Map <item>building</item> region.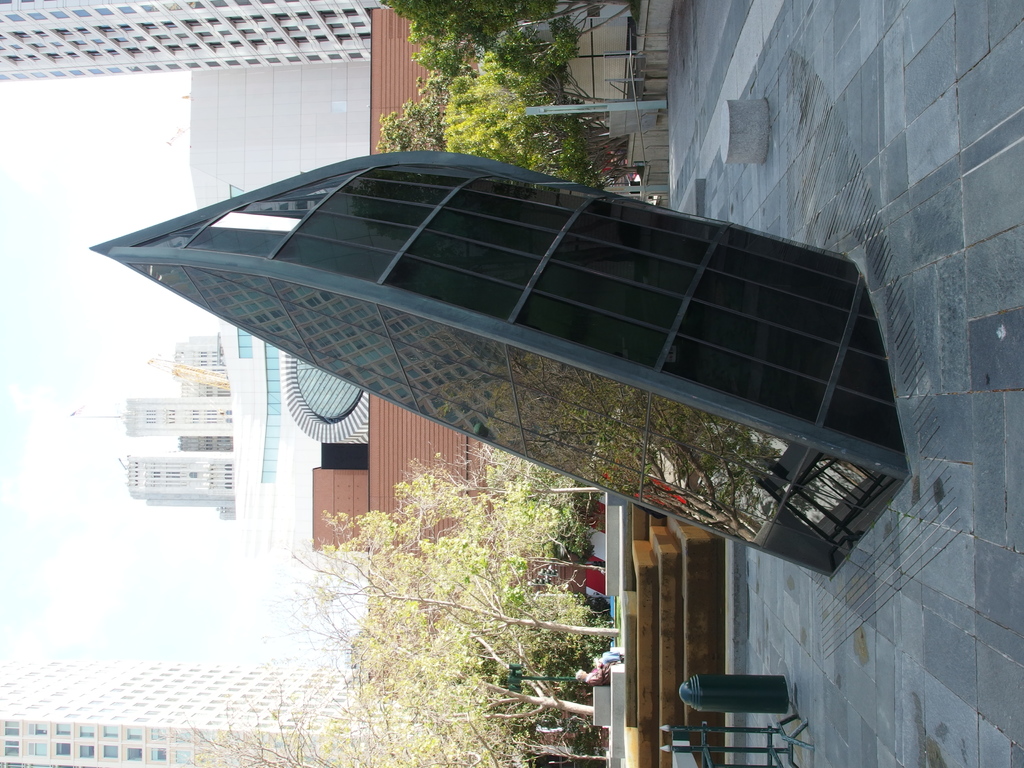
Mapped to 191 6 587 596.
